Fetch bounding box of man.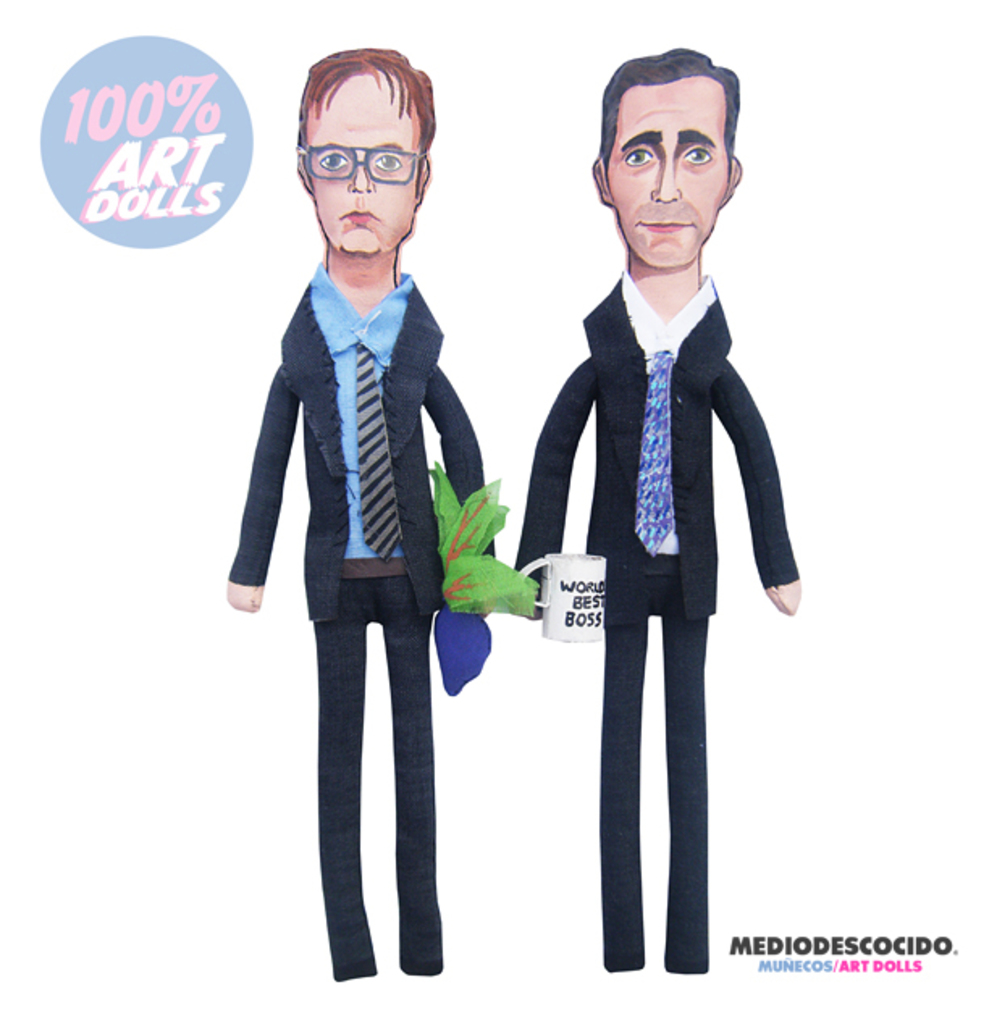
Bbox: pyautogui.locateOnScreen(509, 45, 795, 969).
